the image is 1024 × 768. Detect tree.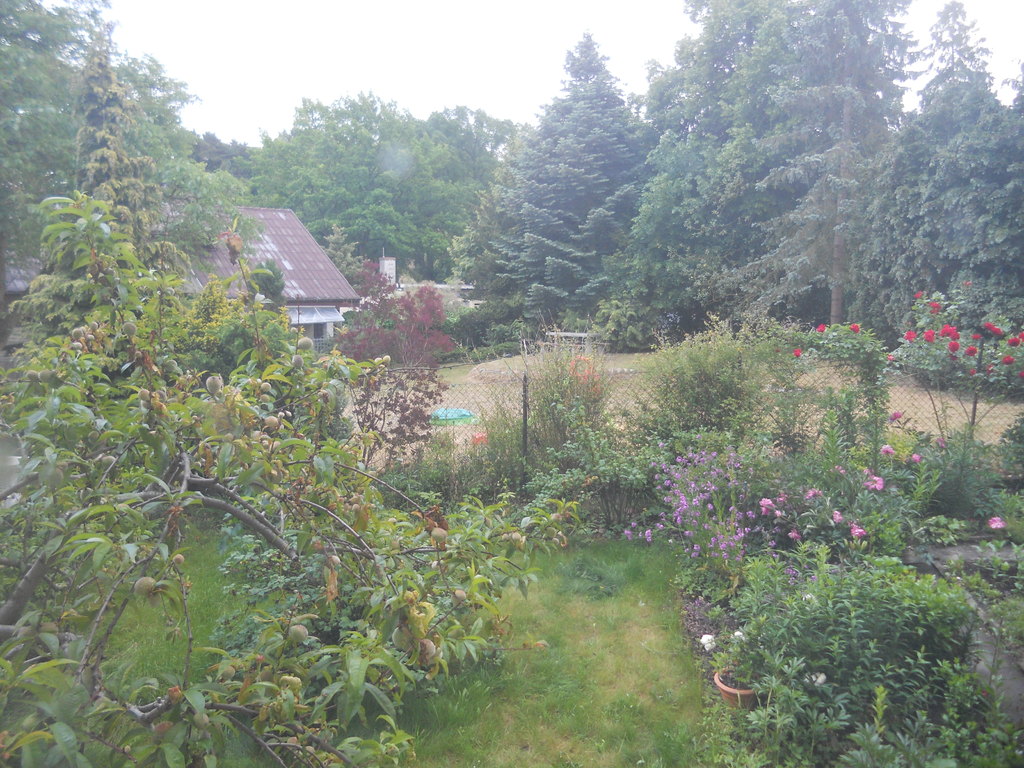
Detection: box(753, 0, 925, 331).
